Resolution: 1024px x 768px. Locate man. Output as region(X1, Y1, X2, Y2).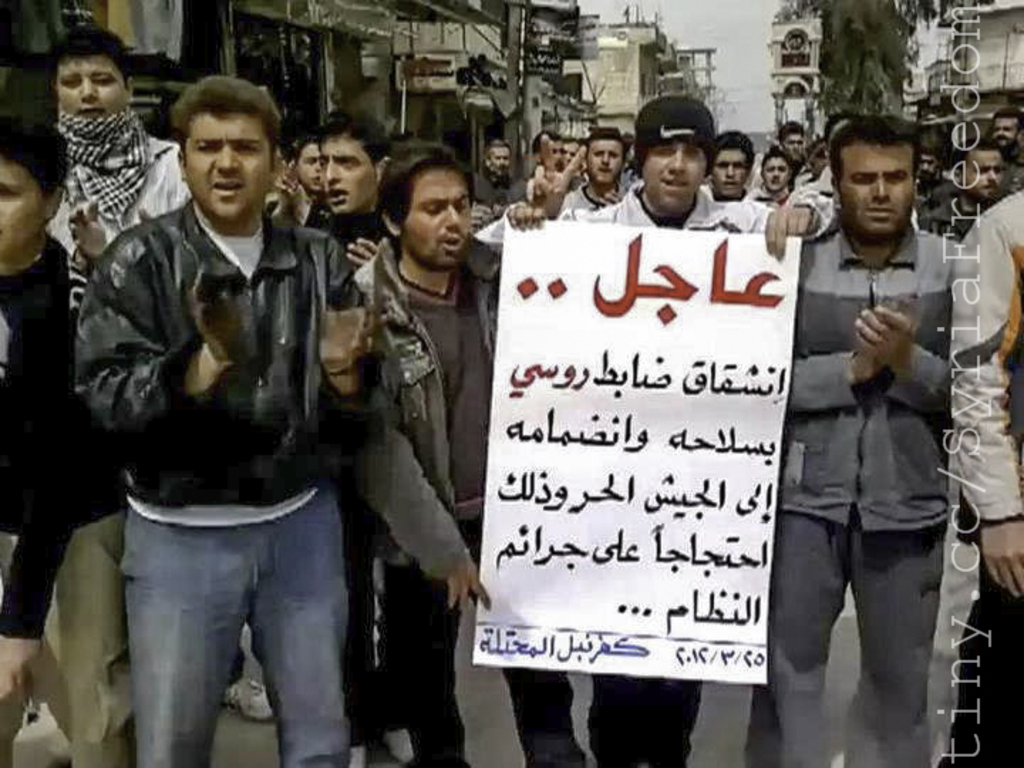
region(44, 24, 199, 260).
